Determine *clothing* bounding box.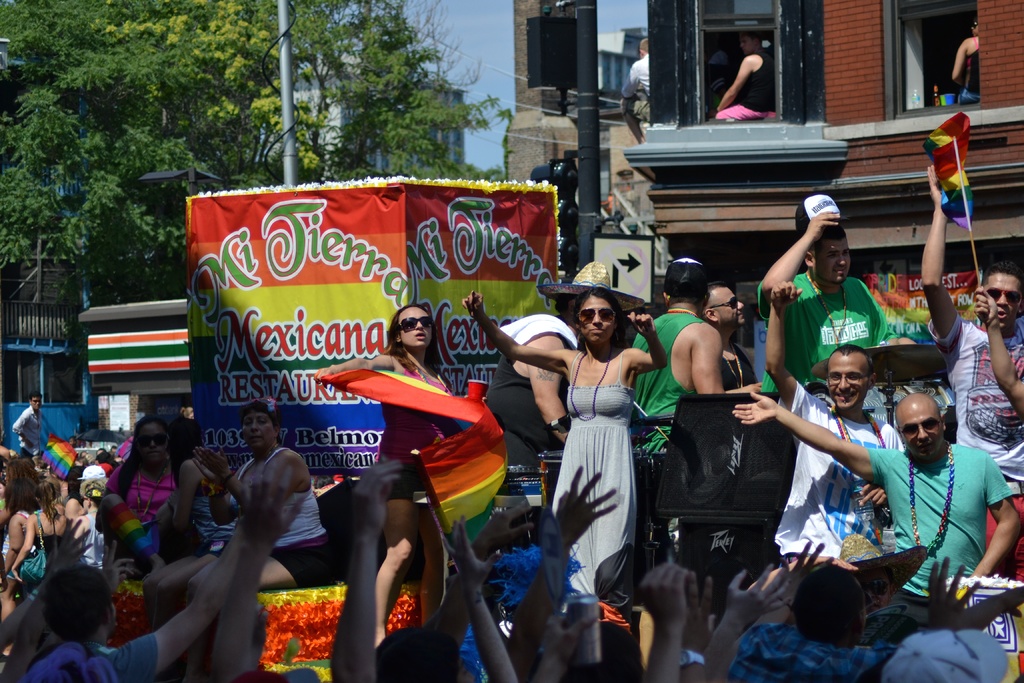
Determined: [left=955, top=46, right=985, bottom=100].
